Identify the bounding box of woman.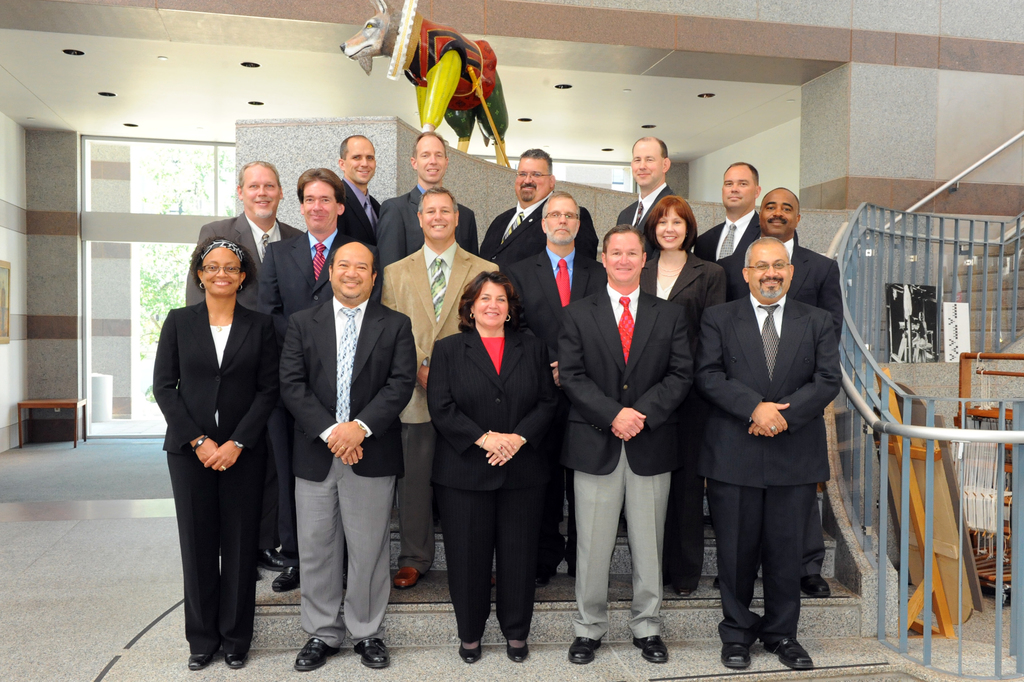
pyautogui.locateOnScreen(158, 207, 277, 675).
